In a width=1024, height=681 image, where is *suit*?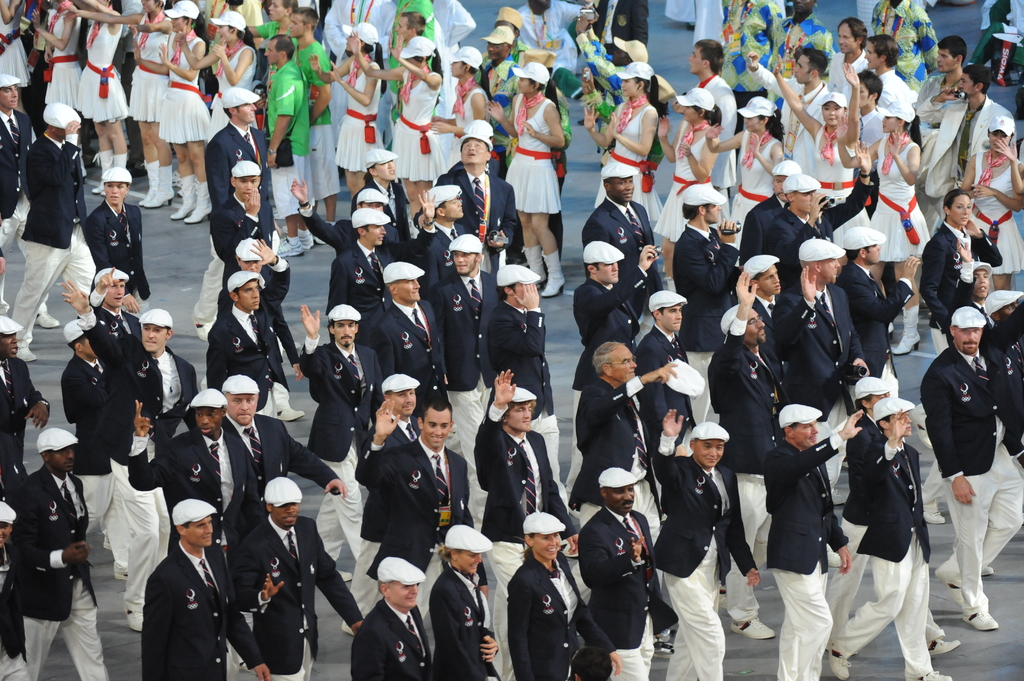
765:178:875:294.
